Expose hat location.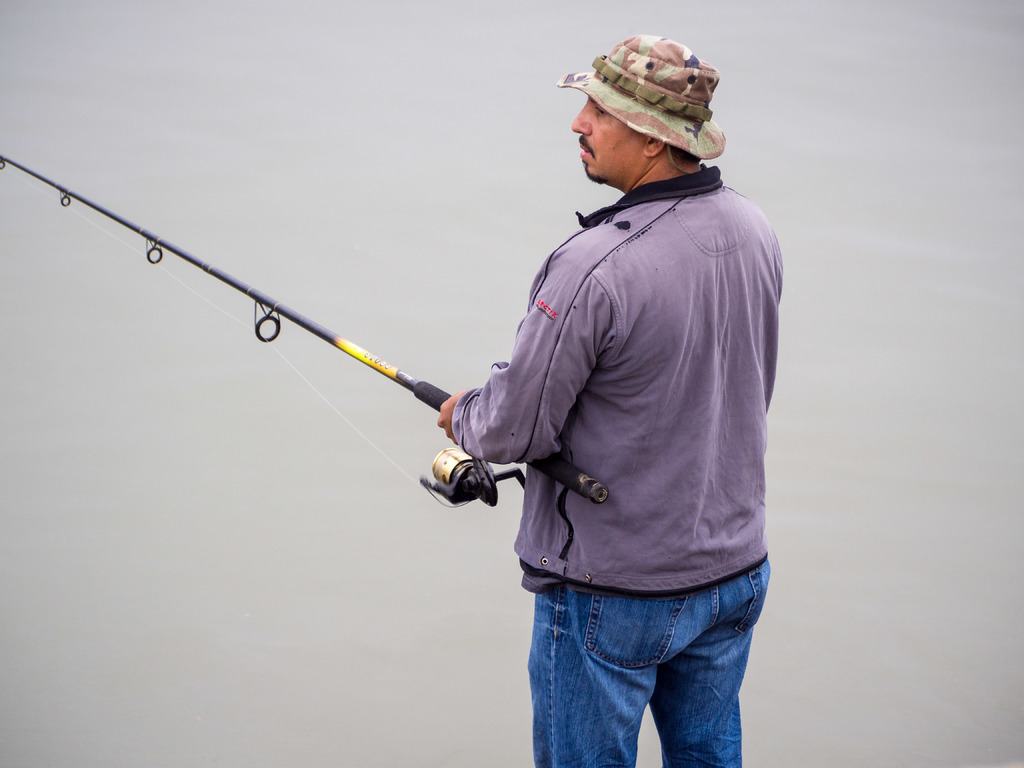
Exposed at 557,31,726,159.
